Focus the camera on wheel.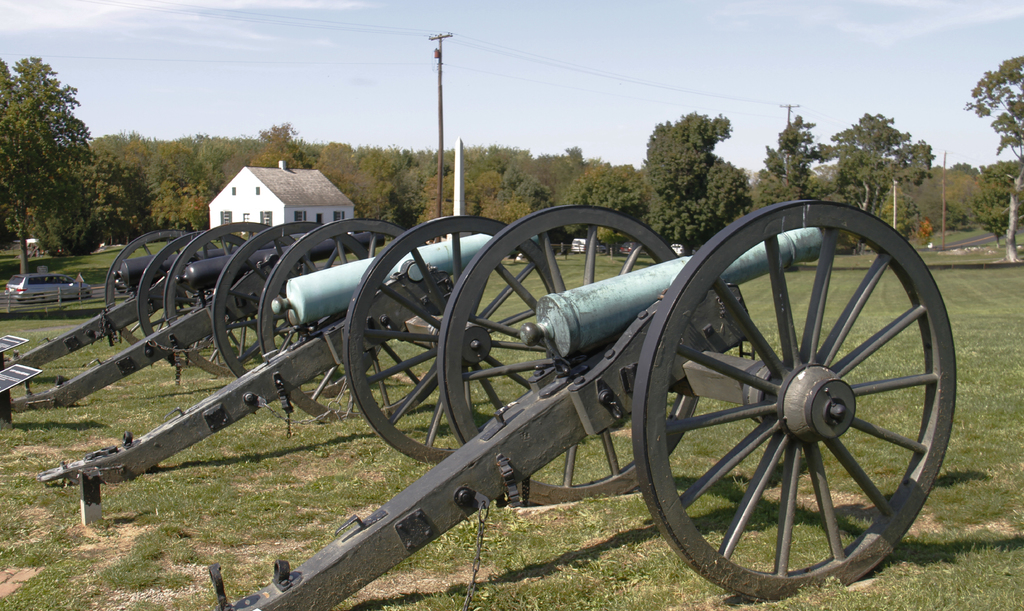
Focus region: (102, 228, 219, 346).
